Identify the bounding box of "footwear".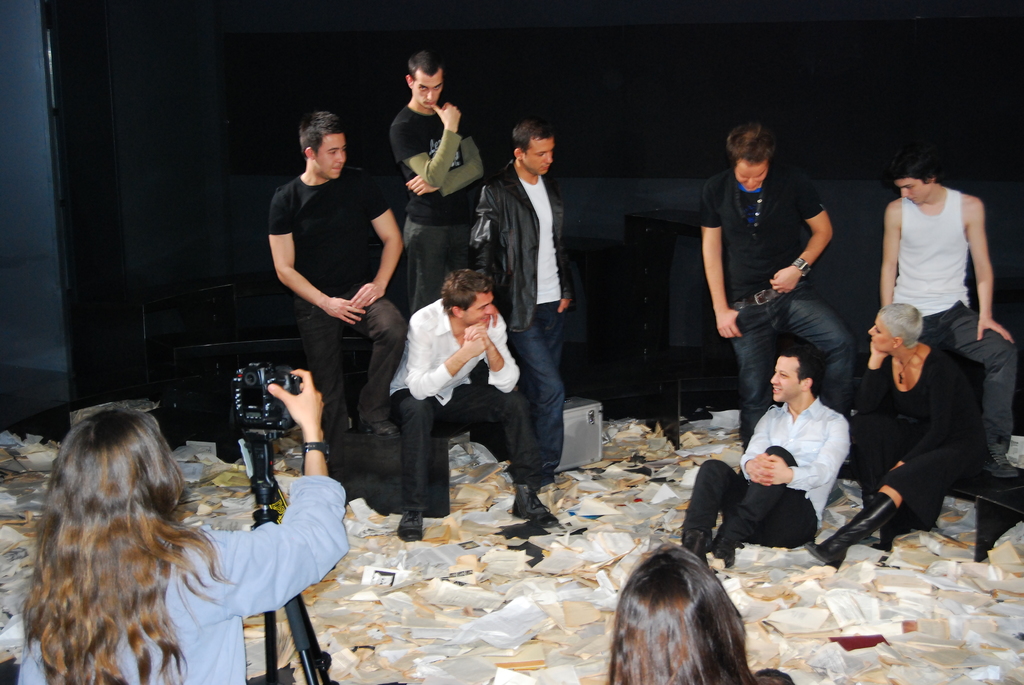
<bbox>680, 524, 706, 562</bbox>.
